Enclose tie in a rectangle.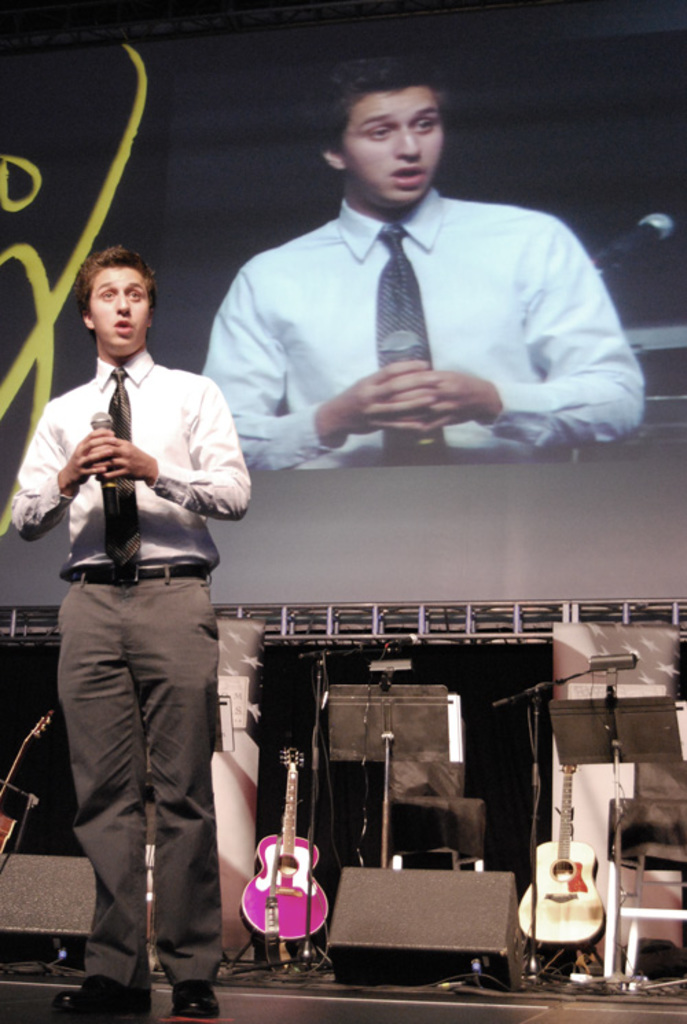
(103, 367, 135, 569).
